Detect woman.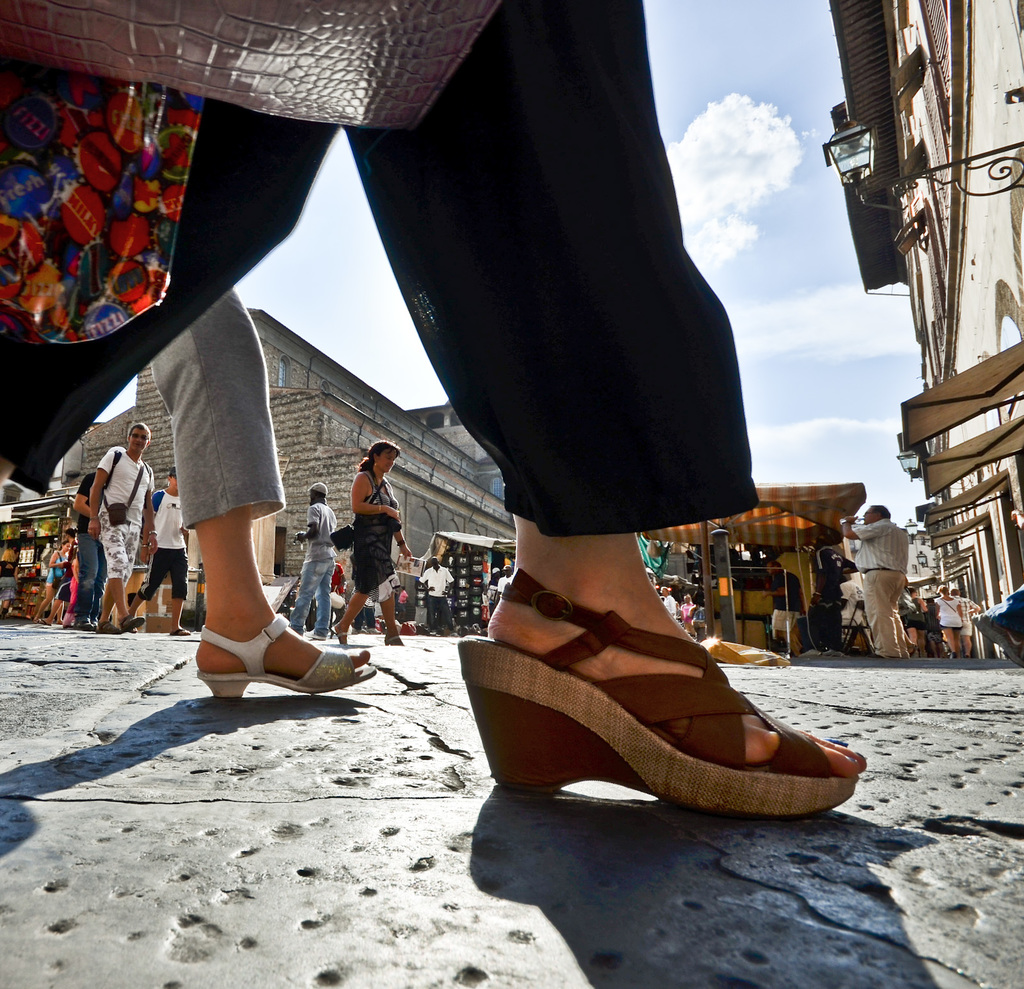
Detected at [left=934, top=585, right=964, bottom=659].
